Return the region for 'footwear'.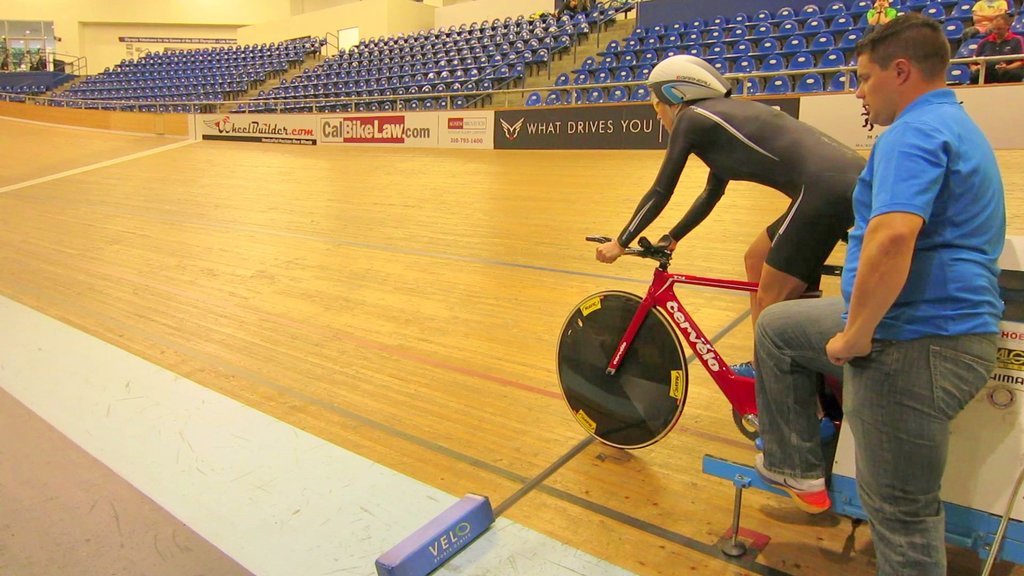
756/451/833/514.
